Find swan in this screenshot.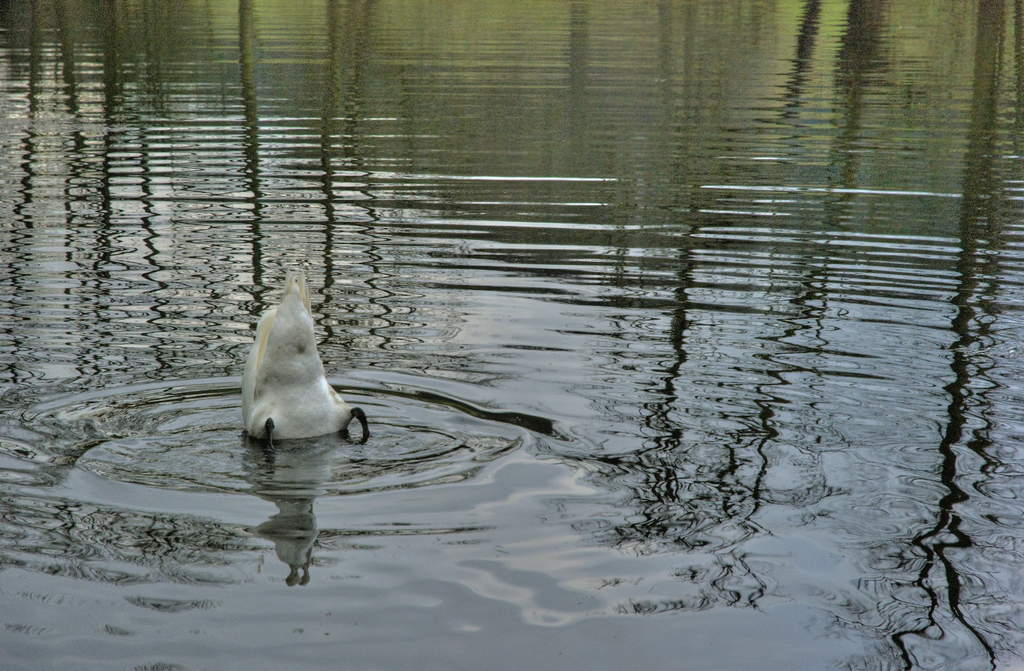
The bounding box for swan is (left=235, top=266, right=376, bottom=451).
